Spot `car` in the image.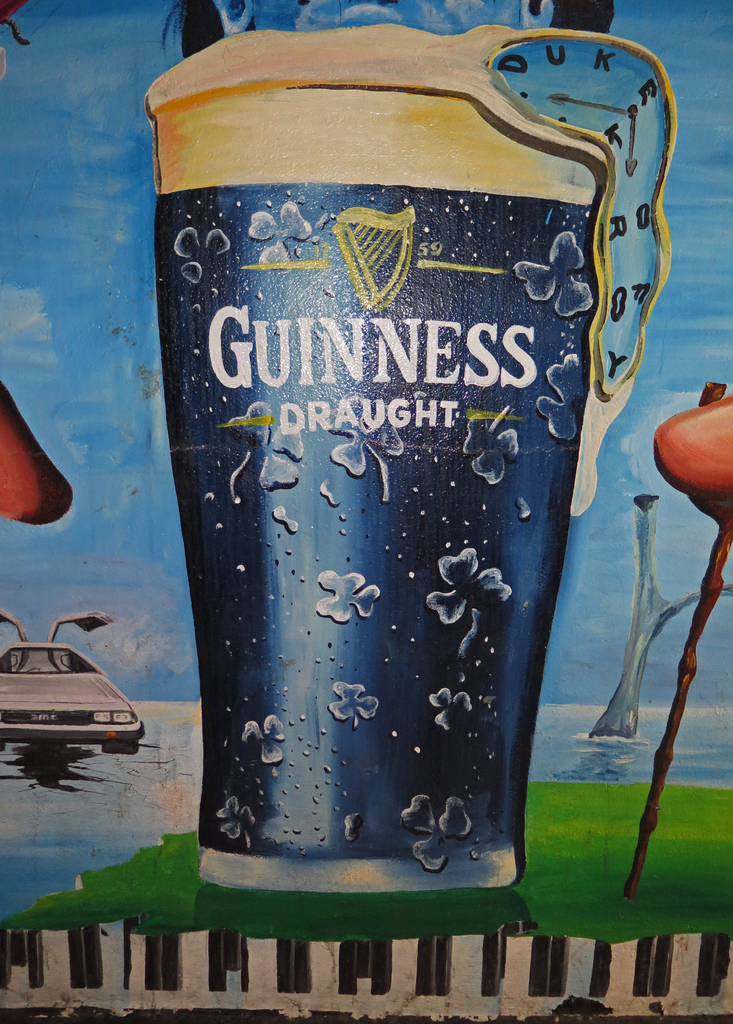
`car` found at bbox=[6, 627, 145, 781].
